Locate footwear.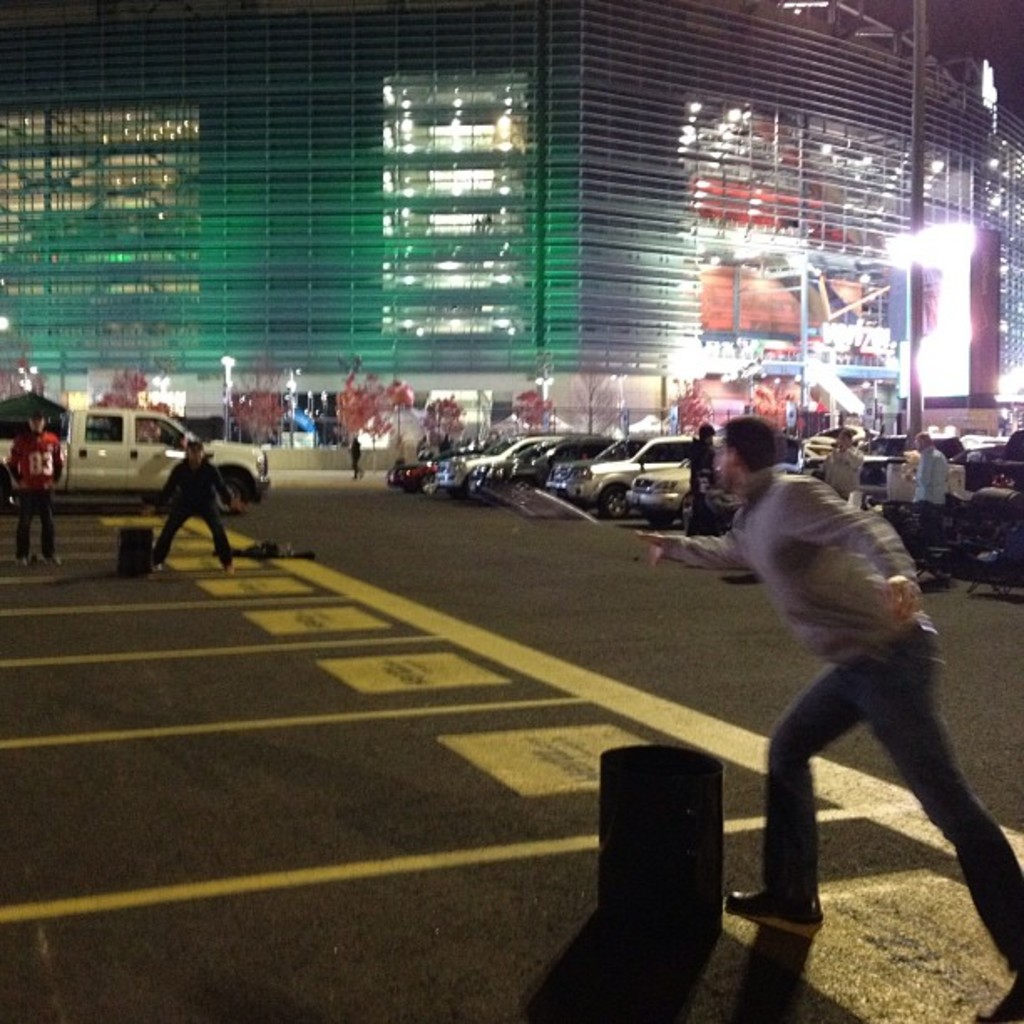
Bounding box: crop(977, 975, 1022, 1022).
